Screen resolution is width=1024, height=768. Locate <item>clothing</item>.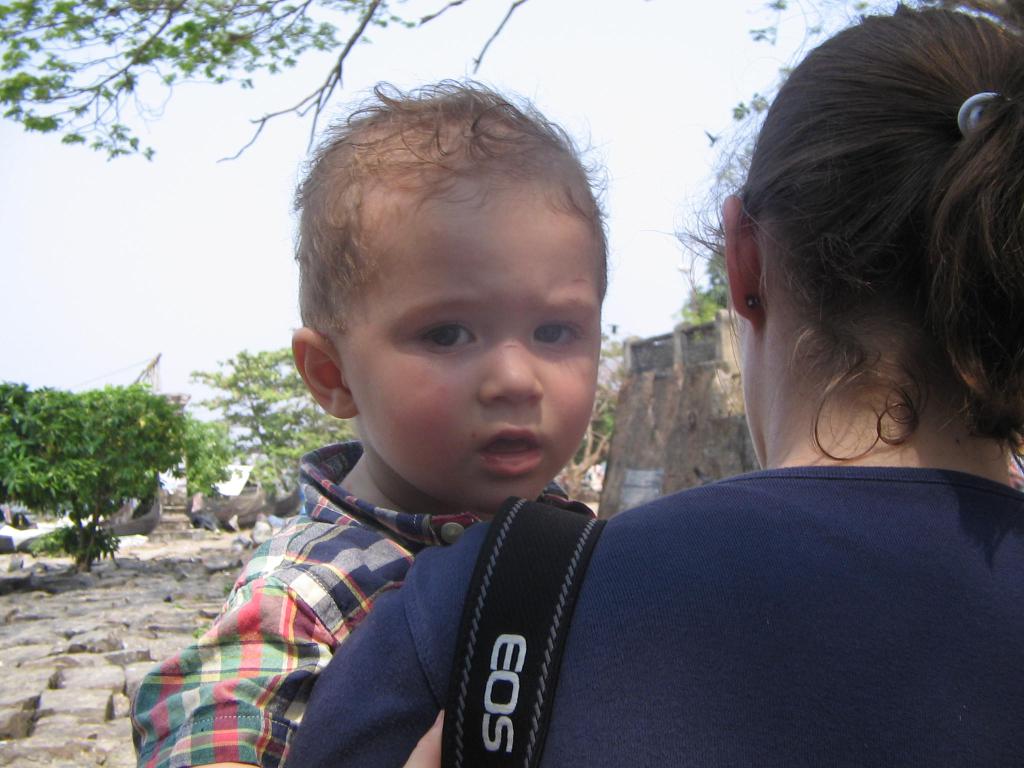
Rect(125, 442, 596, 767).
